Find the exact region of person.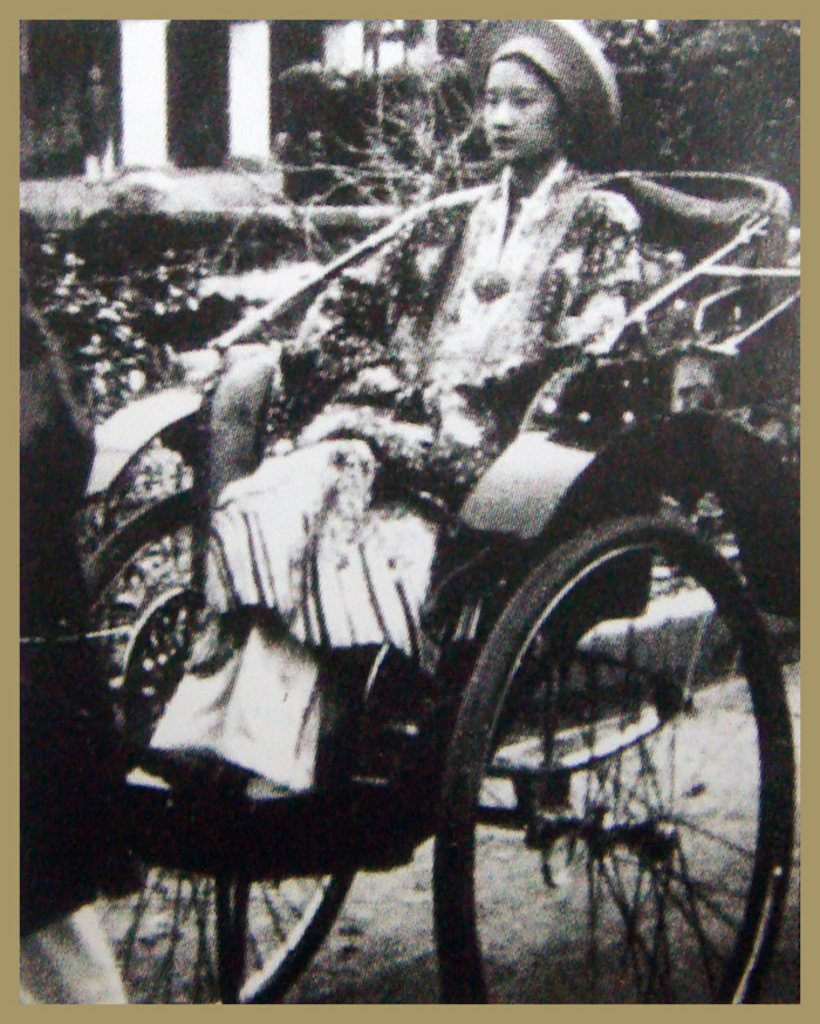
Exact region: <box>121,7,637,794</box>.
